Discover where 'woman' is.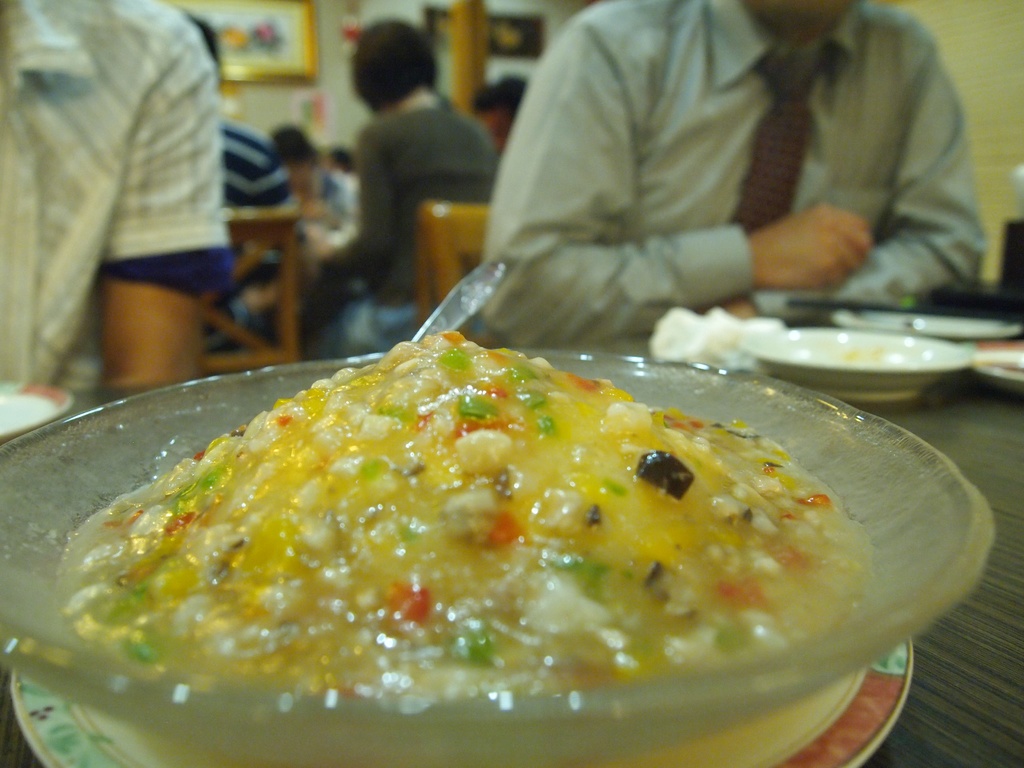
Discovered at BBox(292, 20, 497, 357).
